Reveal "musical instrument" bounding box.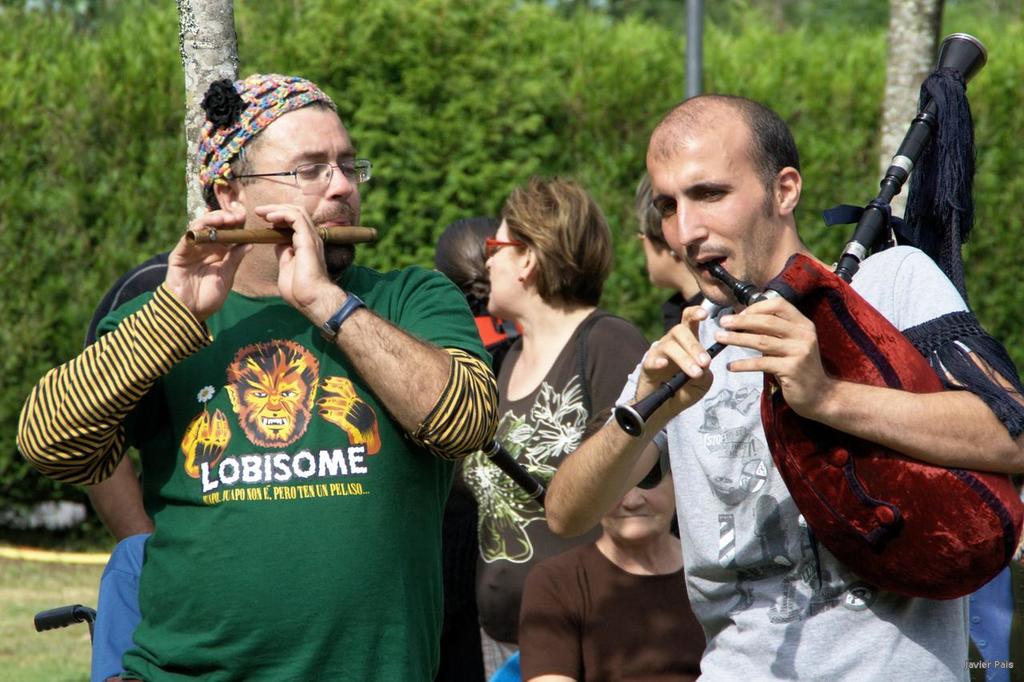
Revealed: [606, 254, 764, 440].
